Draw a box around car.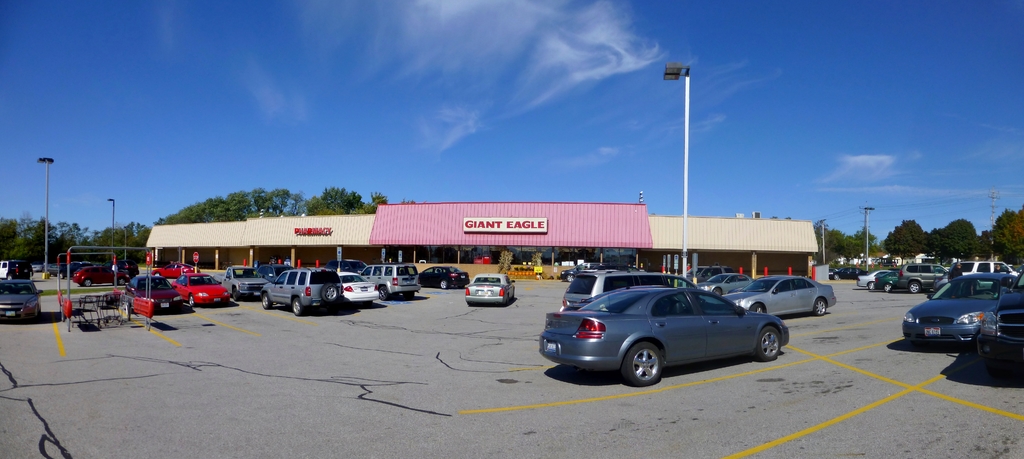
bbox(0, 282, 43, 319).
